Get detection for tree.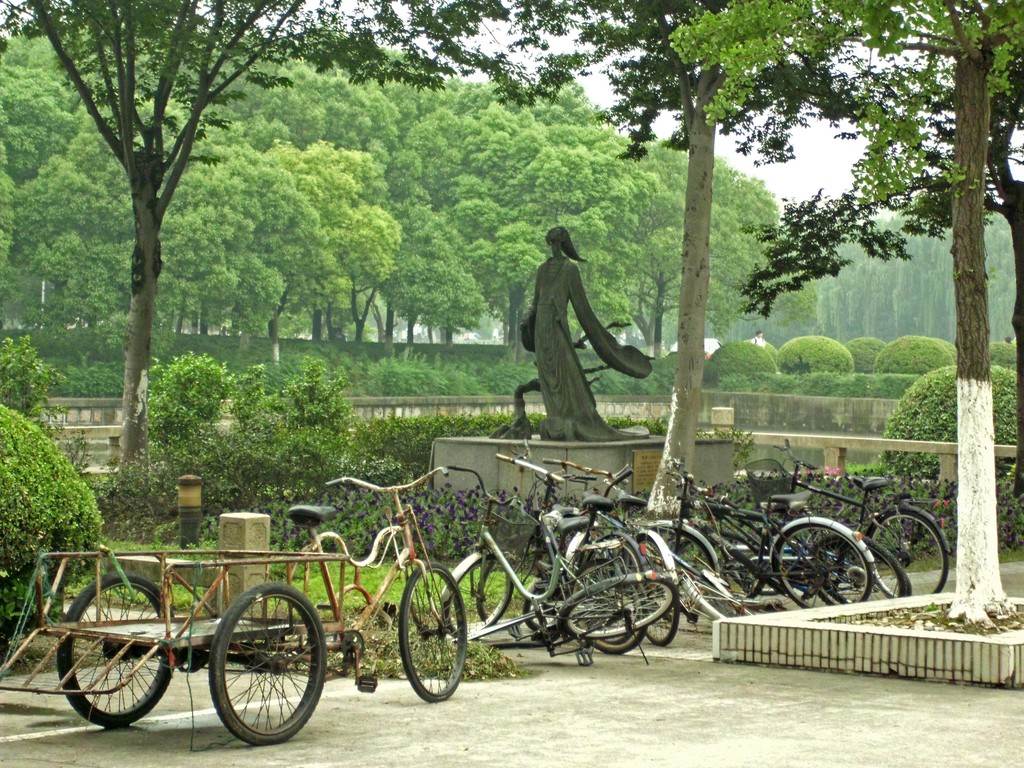
Detection: box=[665, 0, 1023, 618].
